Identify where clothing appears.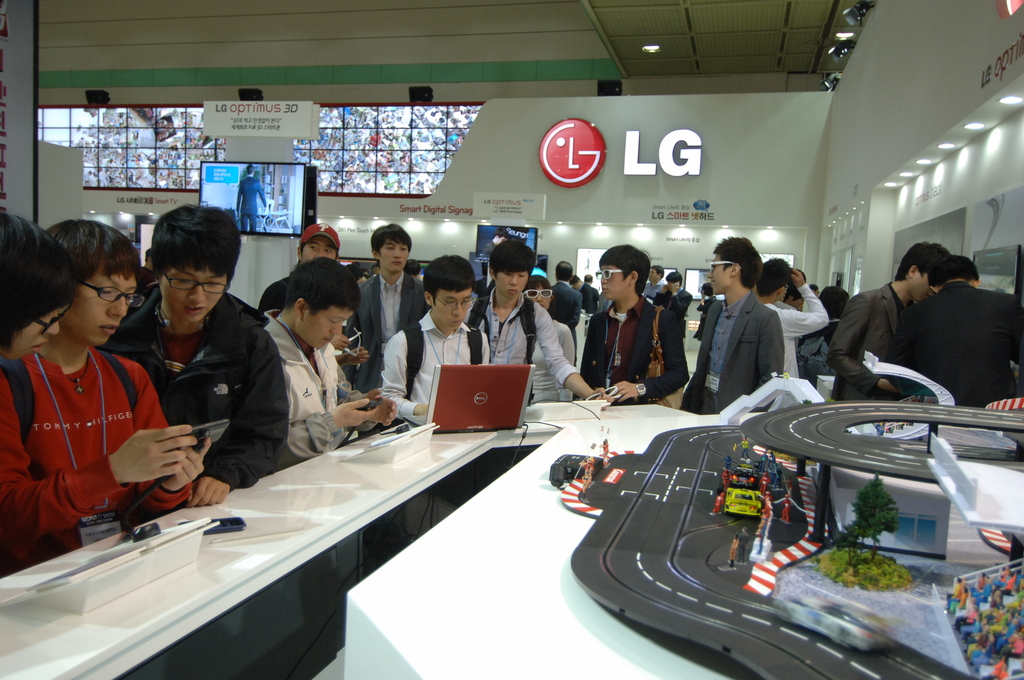
Appears at left=680, top=289, right=778, bottom=420.
